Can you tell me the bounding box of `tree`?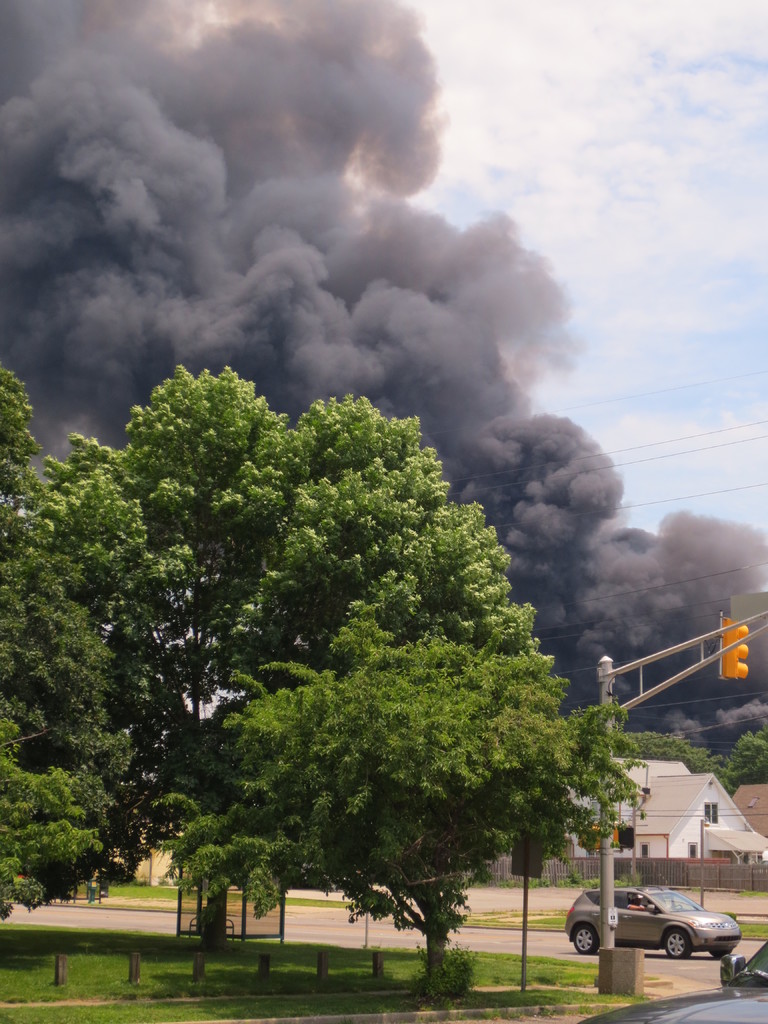
(left=716, top=728, right=767, bottom=788).
